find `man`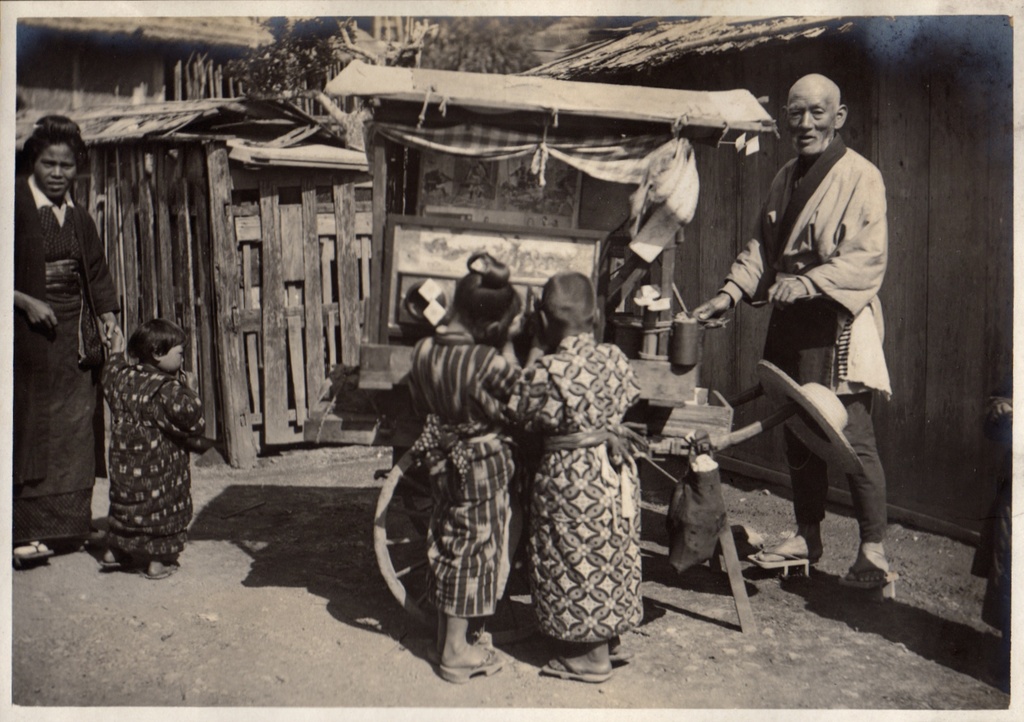
crop(705, 88, 897, 607)
